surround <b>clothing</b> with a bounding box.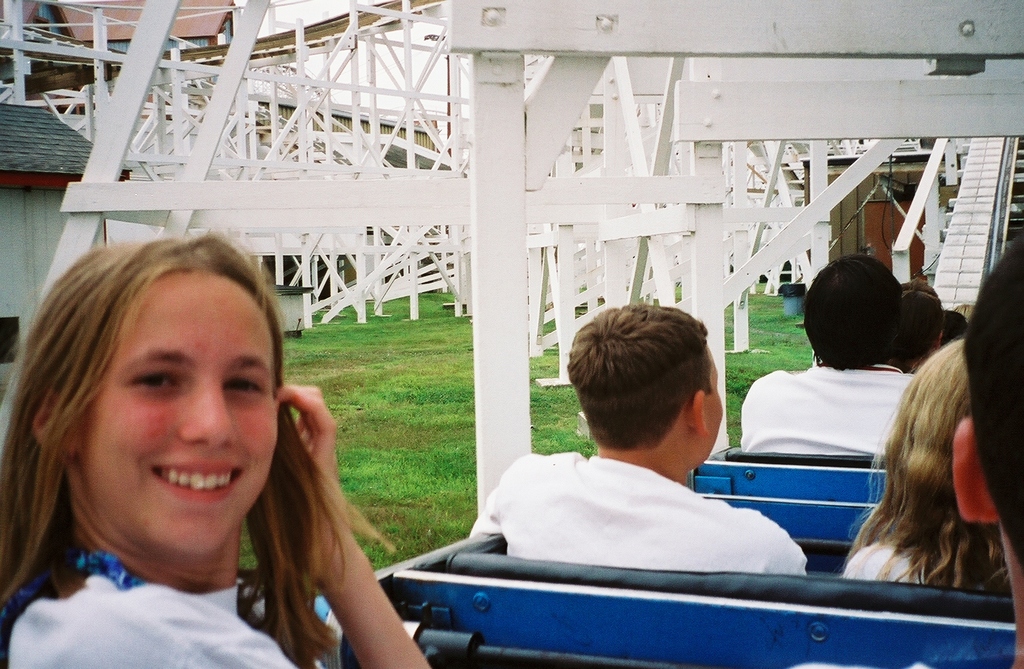
box=[834, 541, 924, 581].
